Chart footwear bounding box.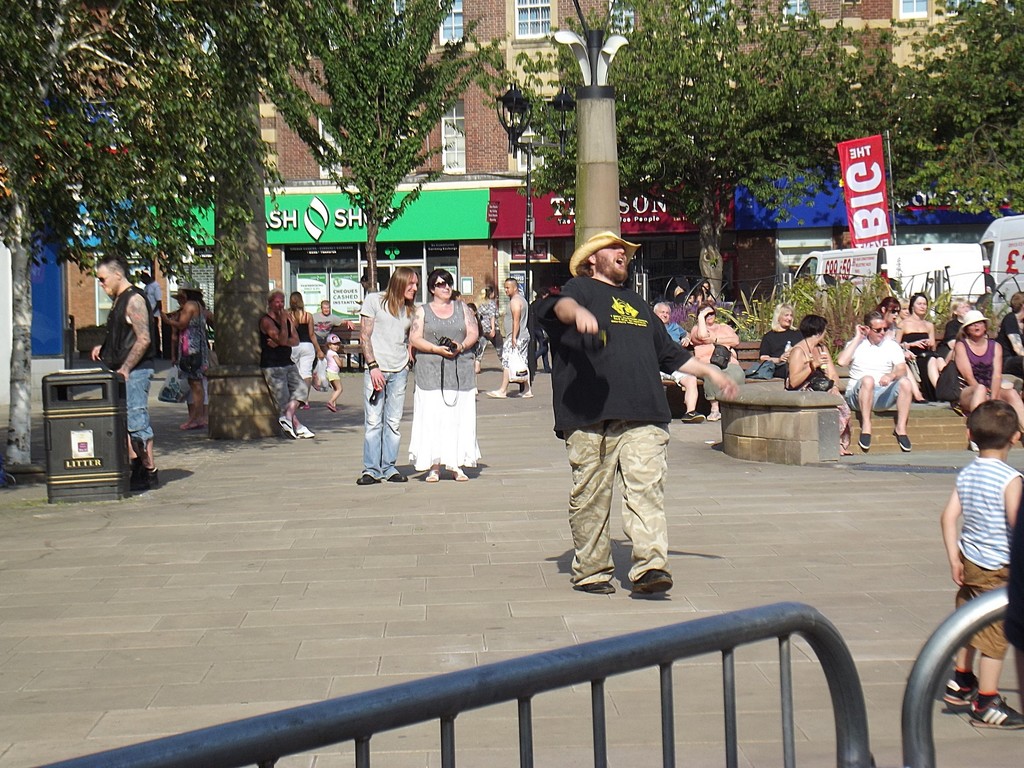
Charted: [144, 462, 160, 484].
